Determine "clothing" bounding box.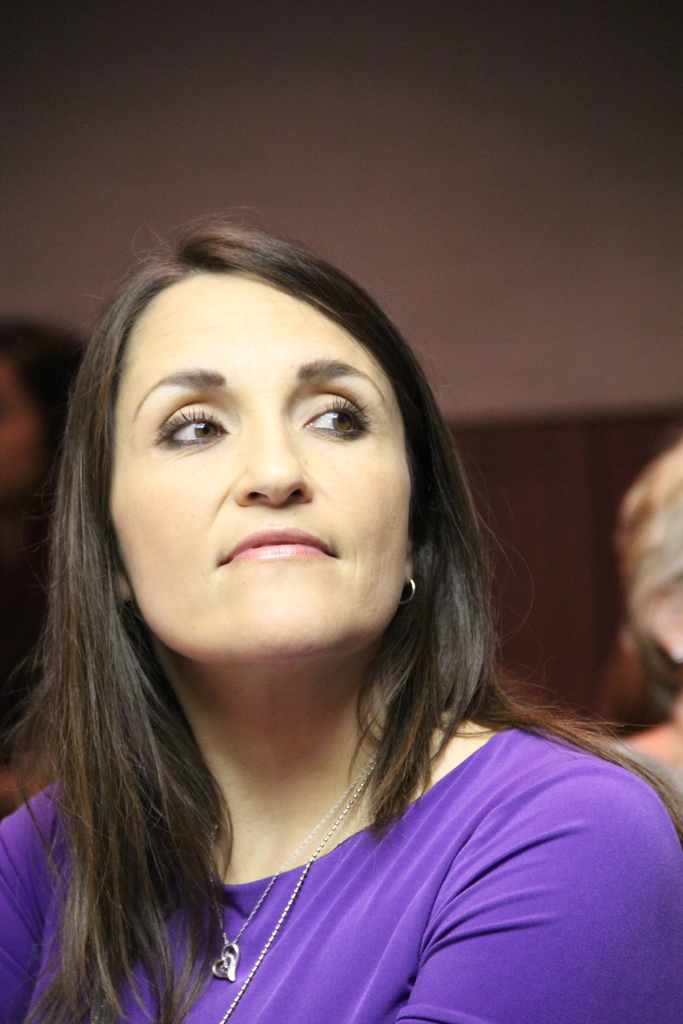
Determined: l=111, t=685, r=682, b=1015.
